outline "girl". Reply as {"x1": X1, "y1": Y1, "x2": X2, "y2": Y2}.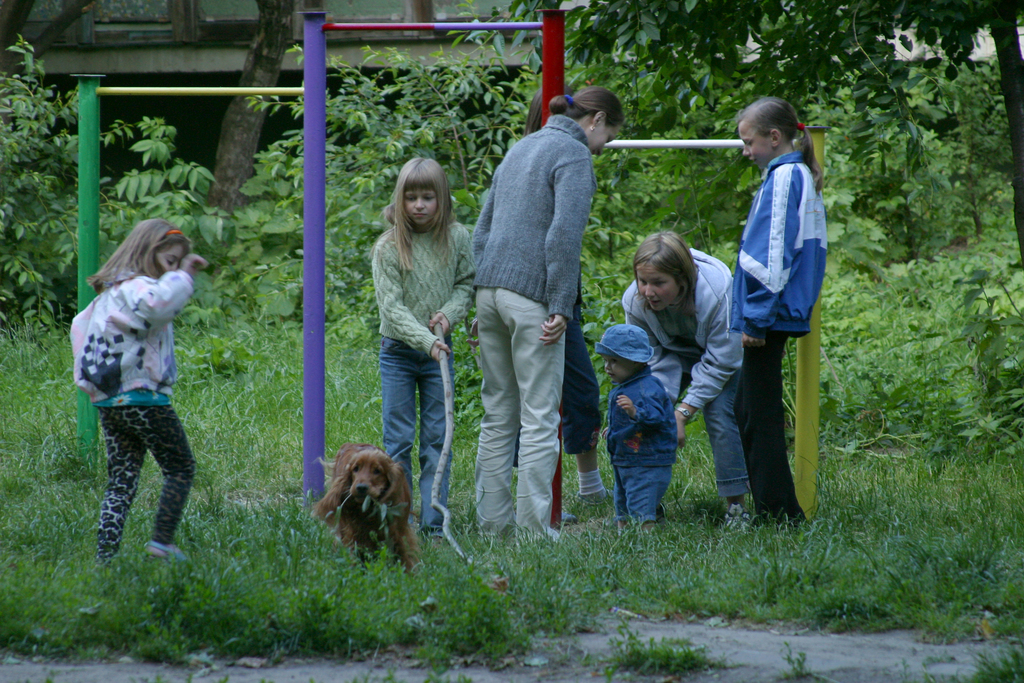
{"x1": 724, "y1": 104, "x2": 828, "y2": 540}.
